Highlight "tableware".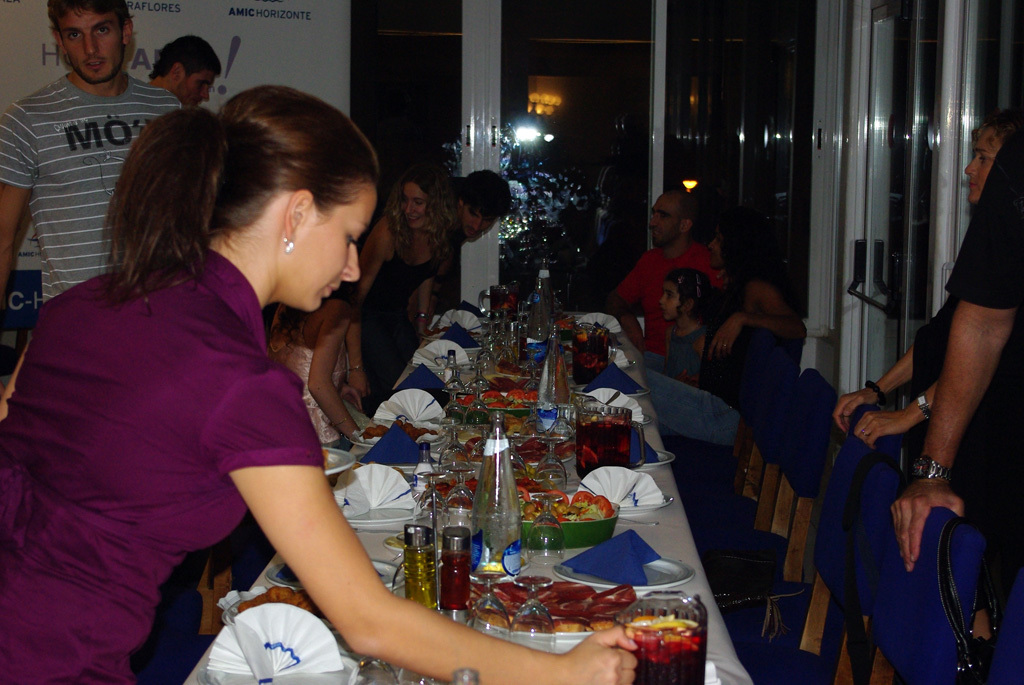
Highlighted region: (533,436,568,491).
